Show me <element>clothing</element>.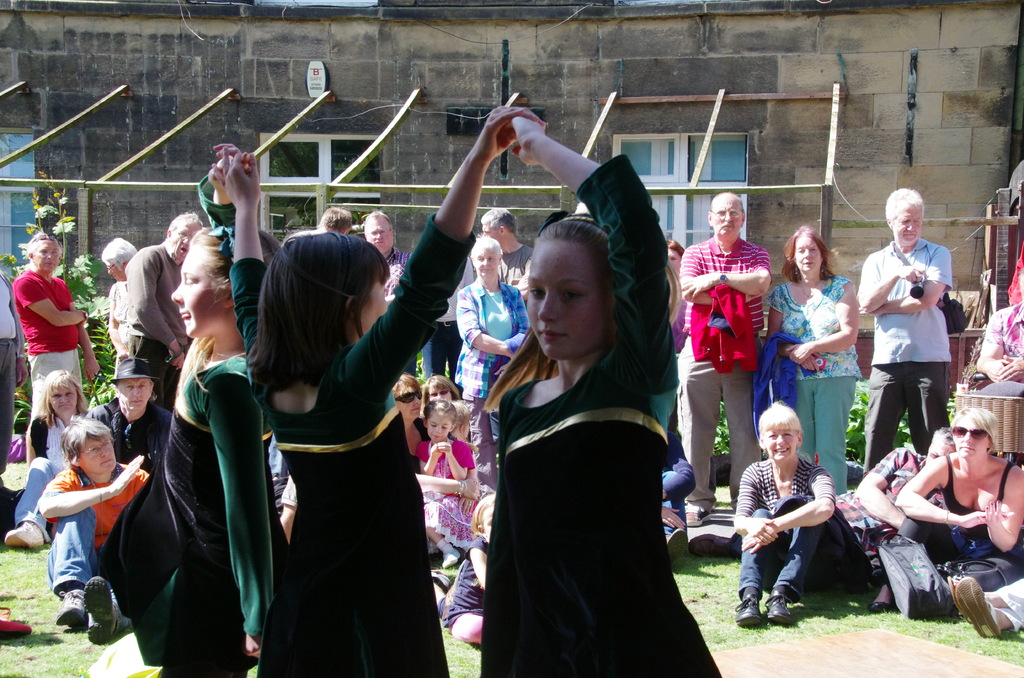
<element>clothing</element> is here: region(128, 172, 296, 677).
